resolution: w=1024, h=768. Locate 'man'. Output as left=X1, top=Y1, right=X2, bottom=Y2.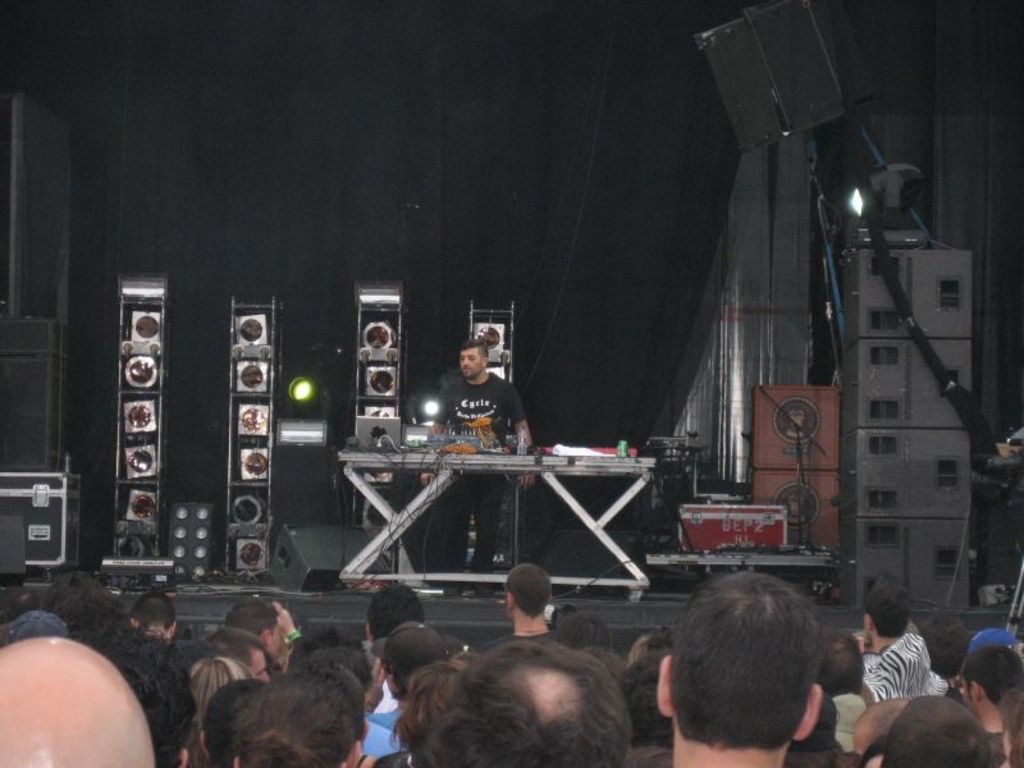
left=844, top=695, right=909, bottom=763.
